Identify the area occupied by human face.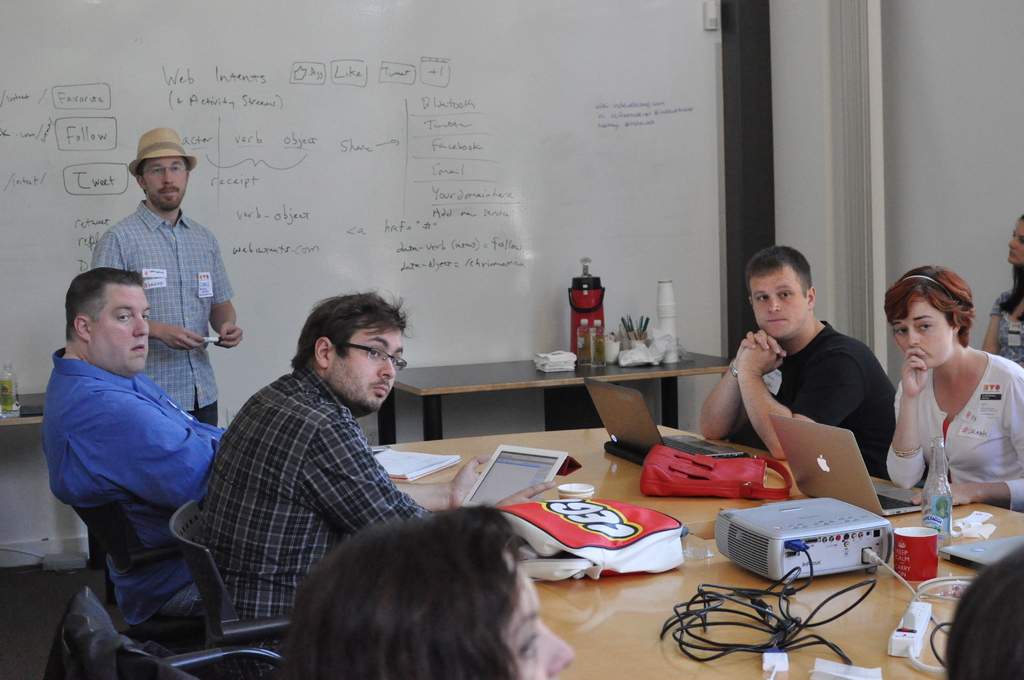
Area: BBox(509, 557, 578, 679).
